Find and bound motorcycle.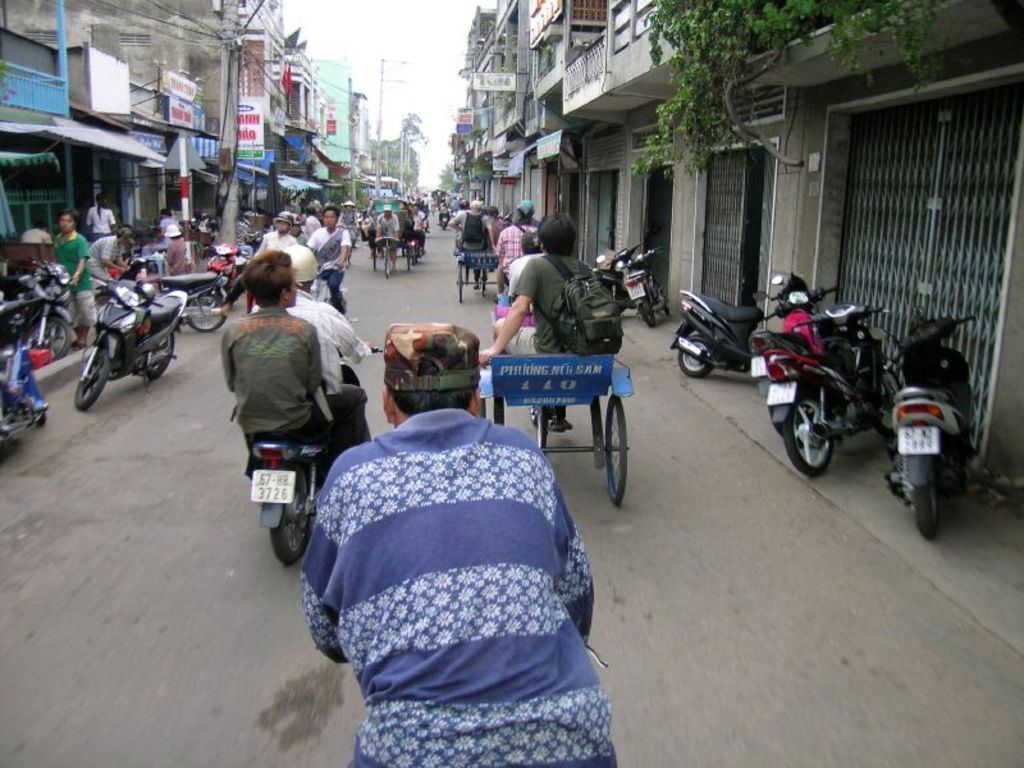
Bound: <region>137, 268, 233, 335</region>.
